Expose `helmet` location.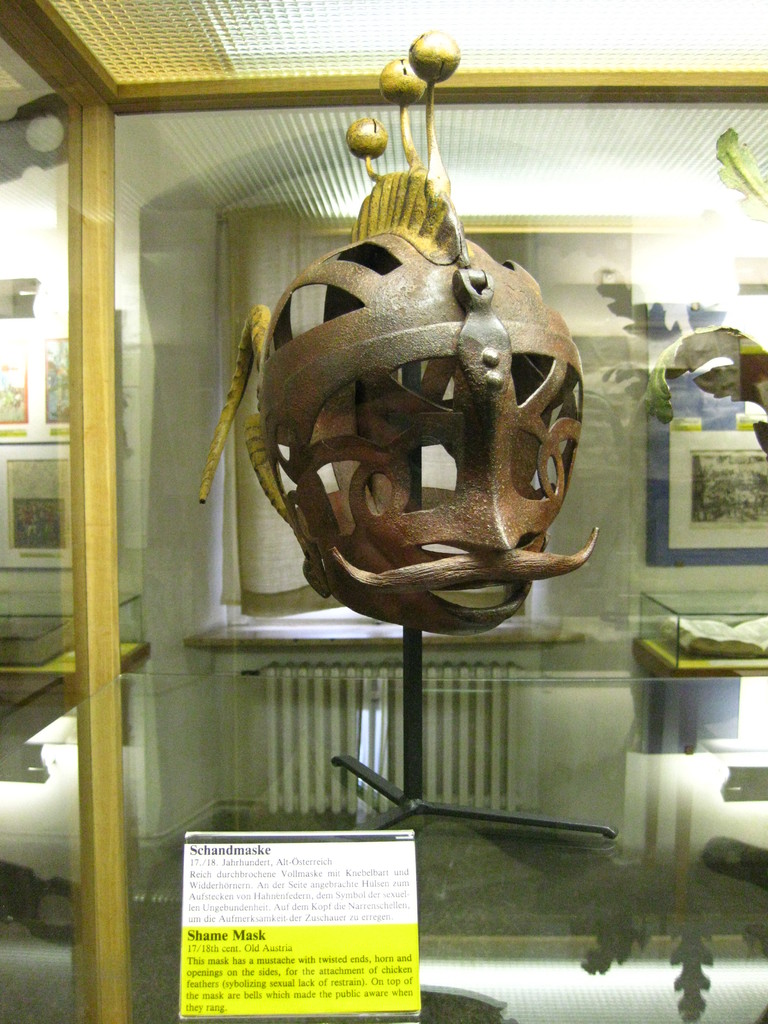
Exposed at 235:181:609:629.
